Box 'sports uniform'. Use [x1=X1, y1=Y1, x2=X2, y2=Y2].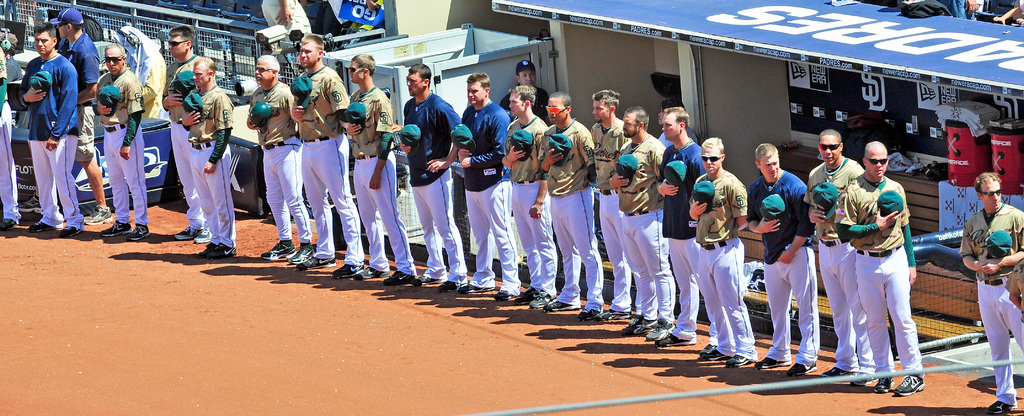
[x1=749, y1=169, x2=805, y2=379].
